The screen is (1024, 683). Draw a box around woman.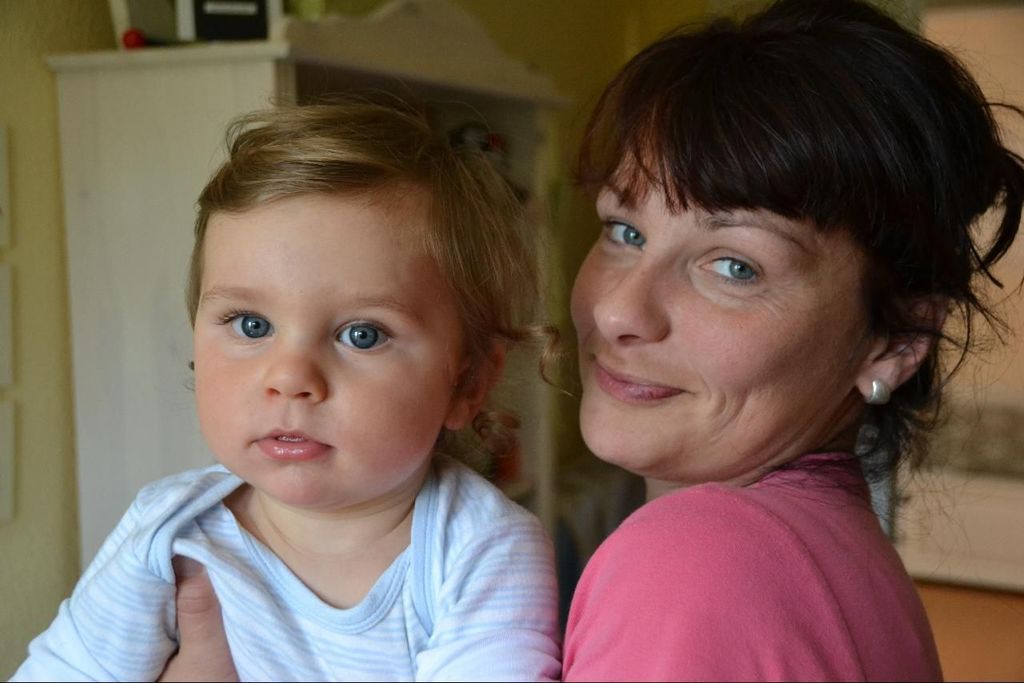
(x1=151, y1=0, x2=1023, y2=682).
